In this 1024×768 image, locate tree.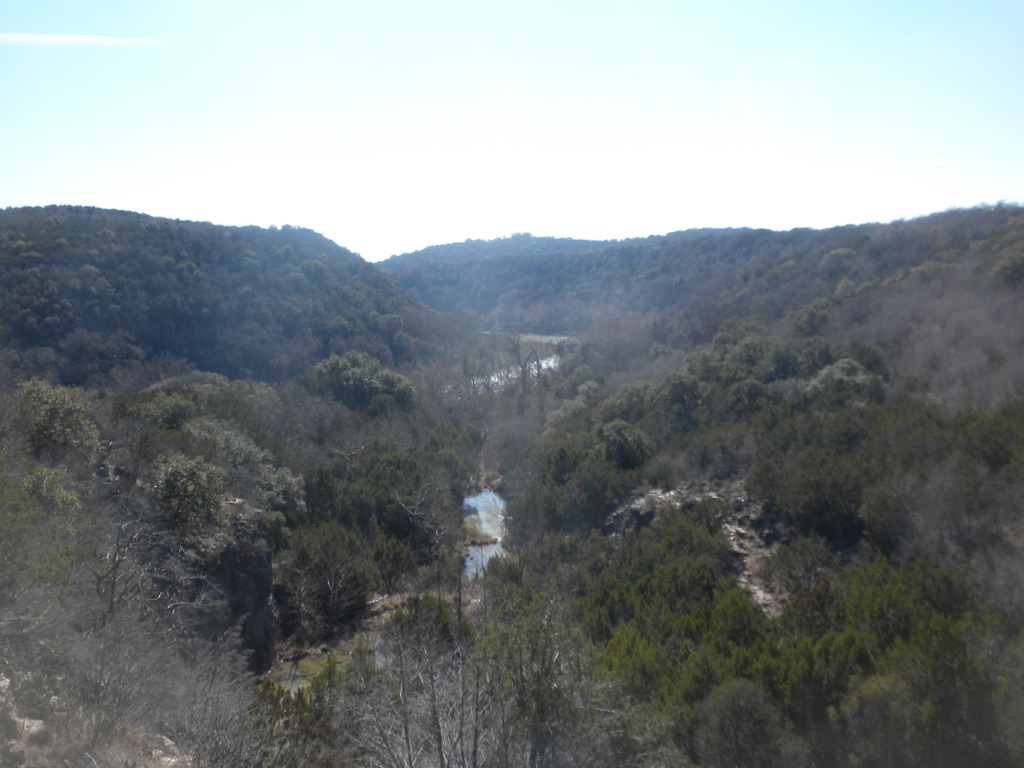
Bounding box: [left=293, top=340, right=407, bottom=434].
